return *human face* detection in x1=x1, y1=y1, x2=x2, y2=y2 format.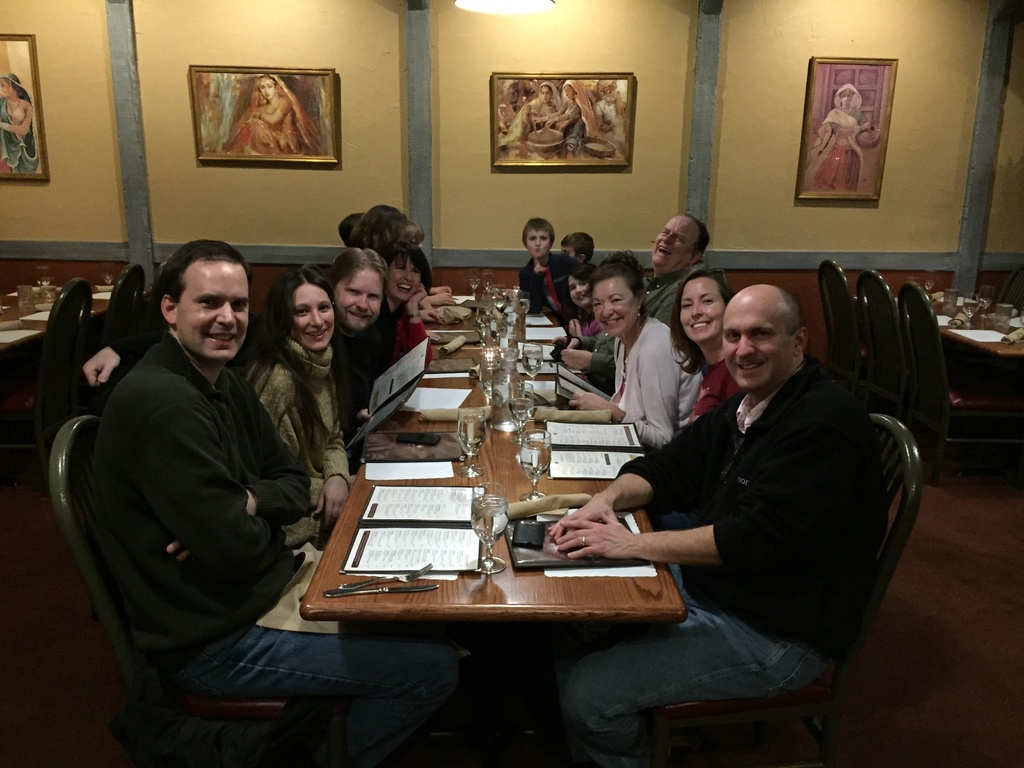
x1=840, y1=92, x2=852, y2=105.
